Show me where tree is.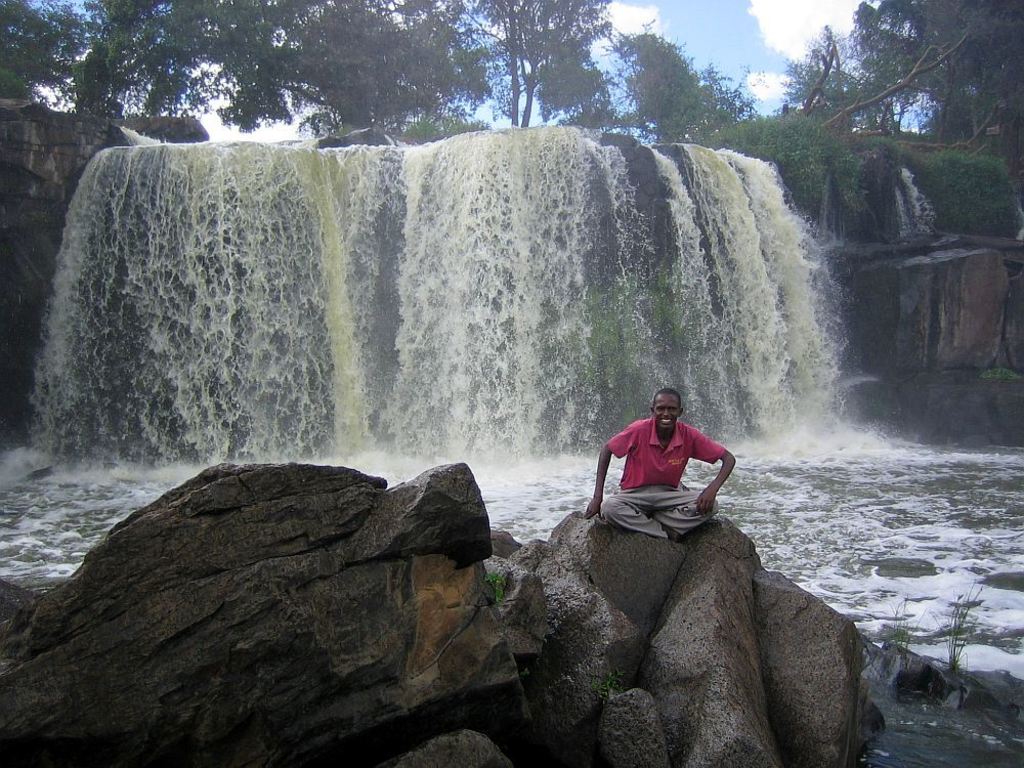
tree is at pyautogui.locateOnScreen(452, 0, 610, 127).
